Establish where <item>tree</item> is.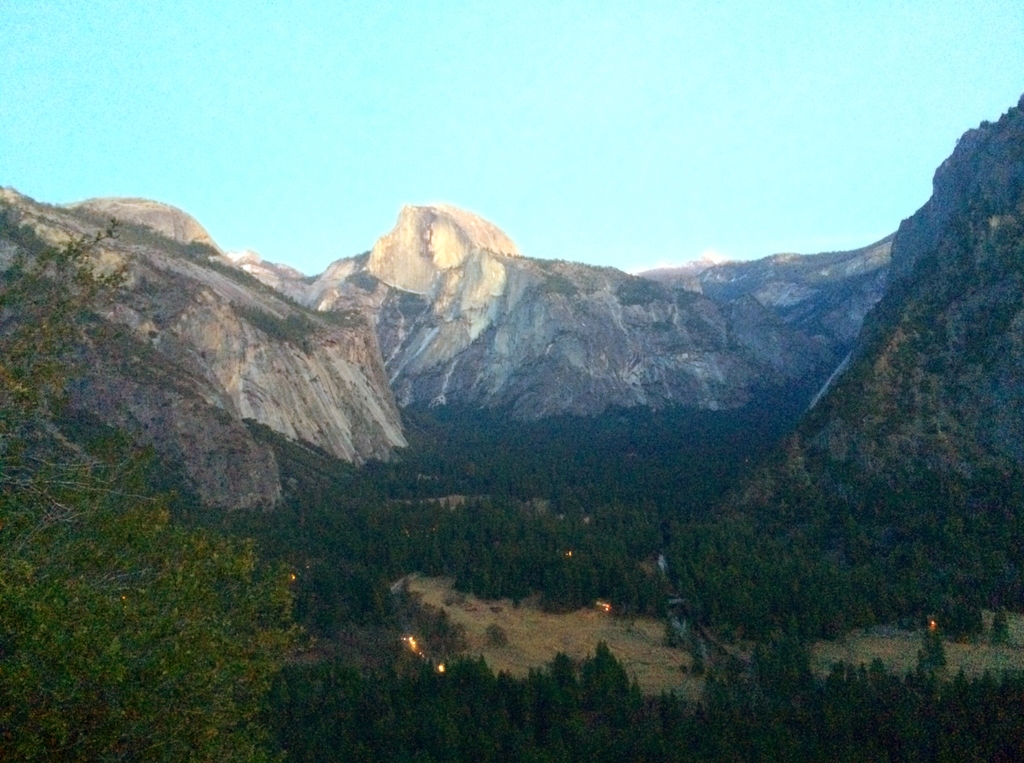
Established at {"left": 576, "top": 405, "right": 615, "bottom": 524}.
